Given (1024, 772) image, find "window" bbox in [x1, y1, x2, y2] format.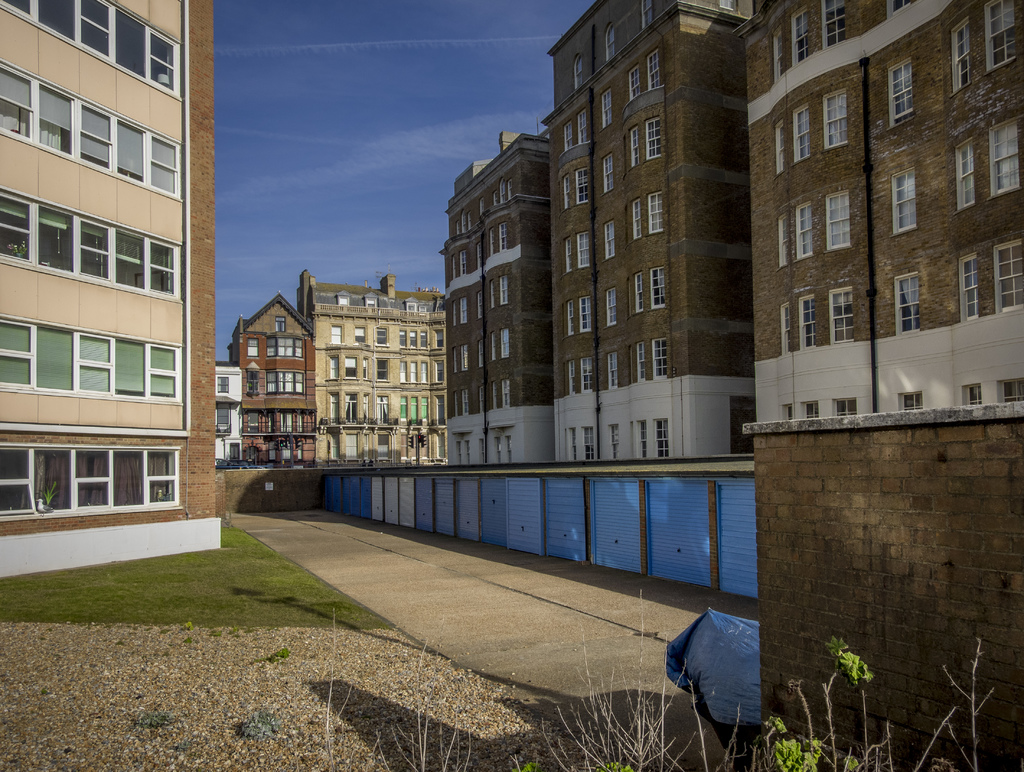
[1000, 243, 1023, 312].
